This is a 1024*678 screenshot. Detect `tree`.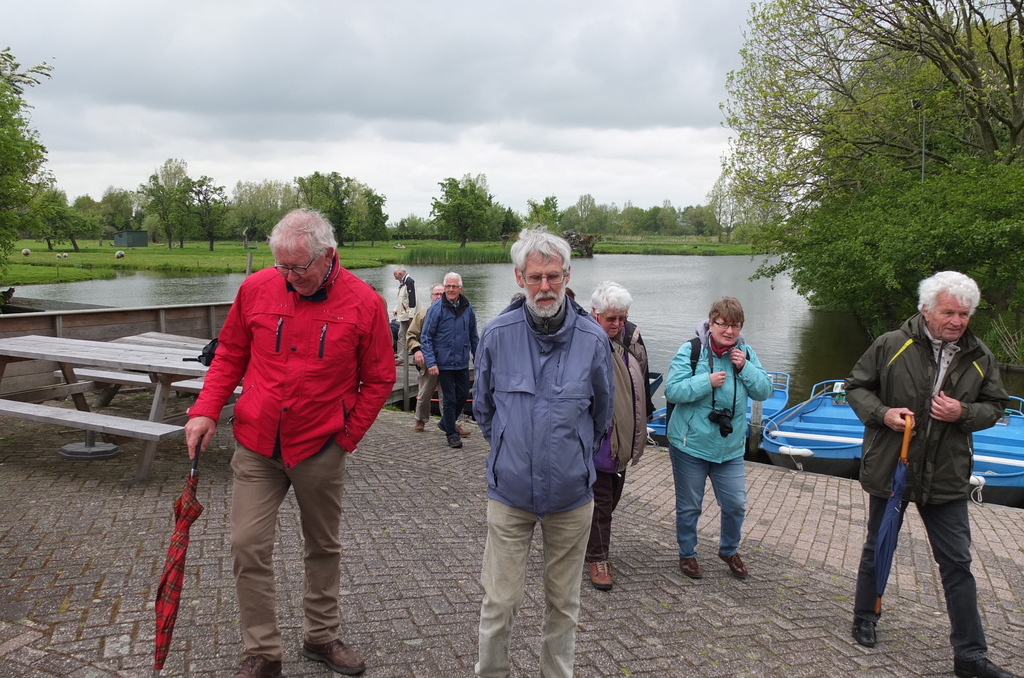
[x1=710, y1=0, x2=1023, y2=409].
